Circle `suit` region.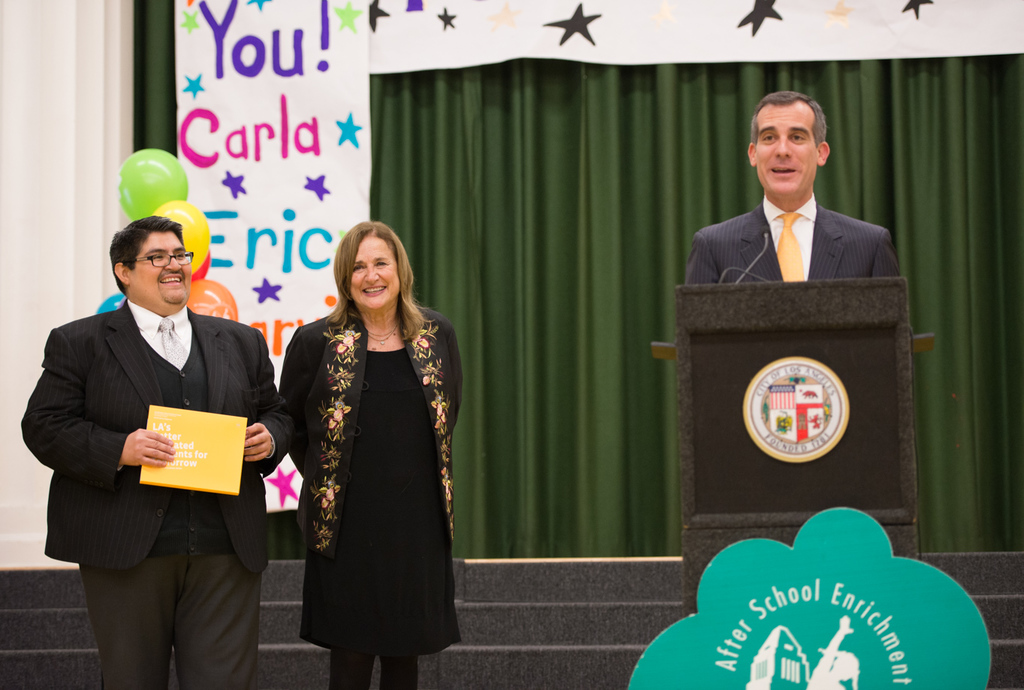
Region: (x1=15, y1=298, x2=298, y2=689).
